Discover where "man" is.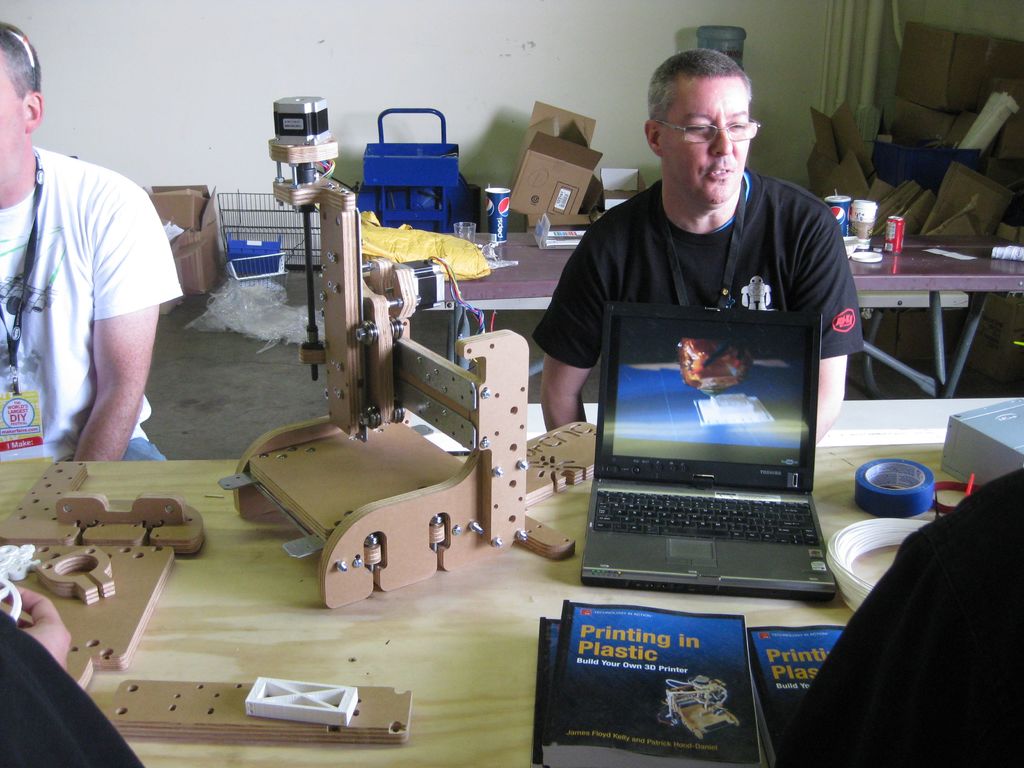
Discovered at Rect(538, 44, 856, 430).
